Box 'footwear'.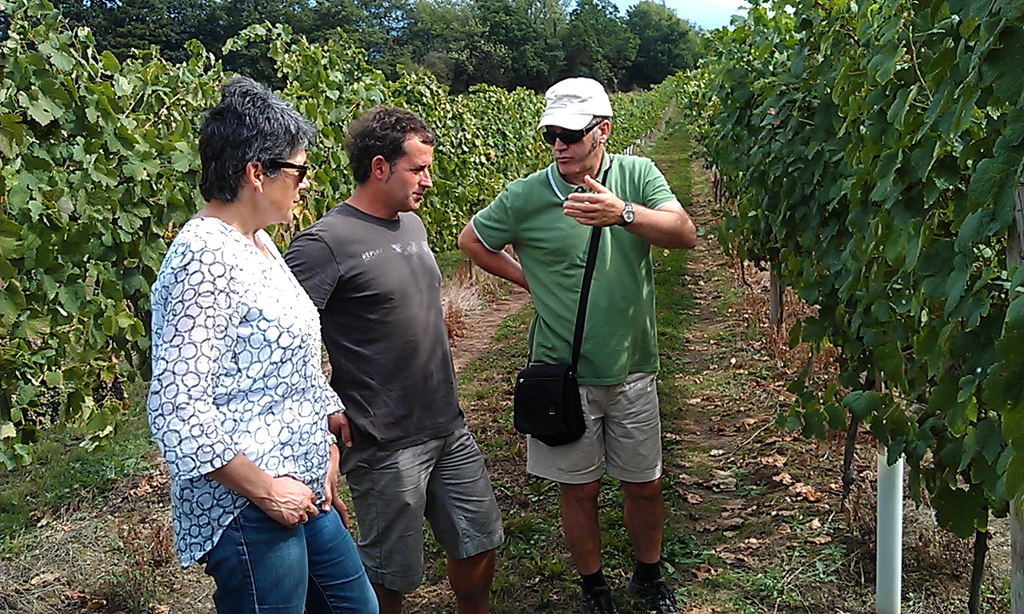
626 566 682 613.
